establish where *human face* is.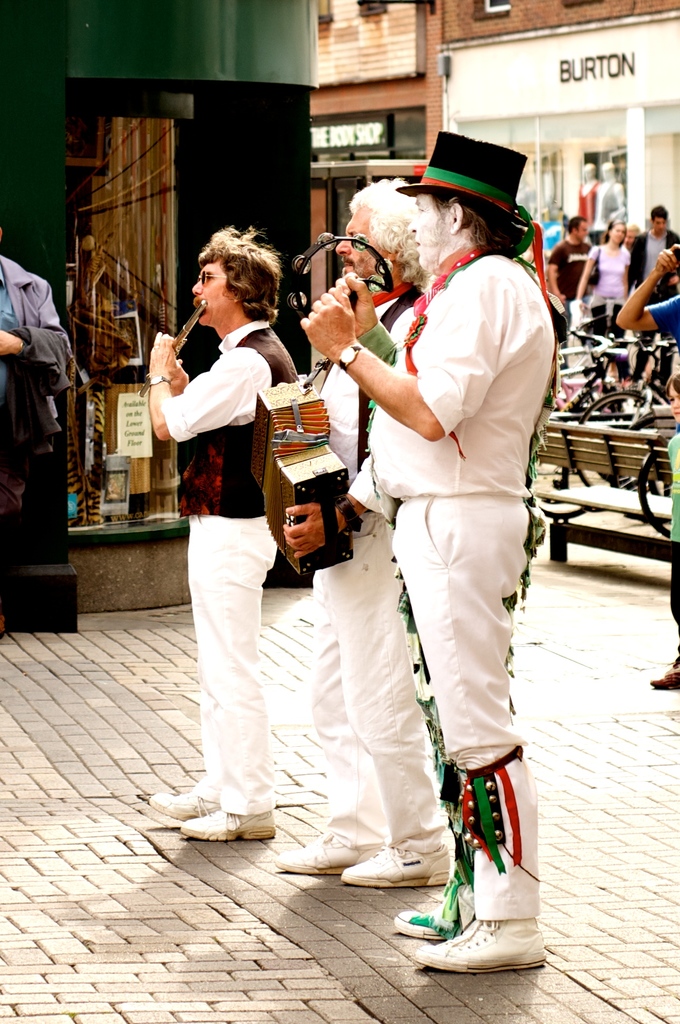
Established at 192,258,237,321.
